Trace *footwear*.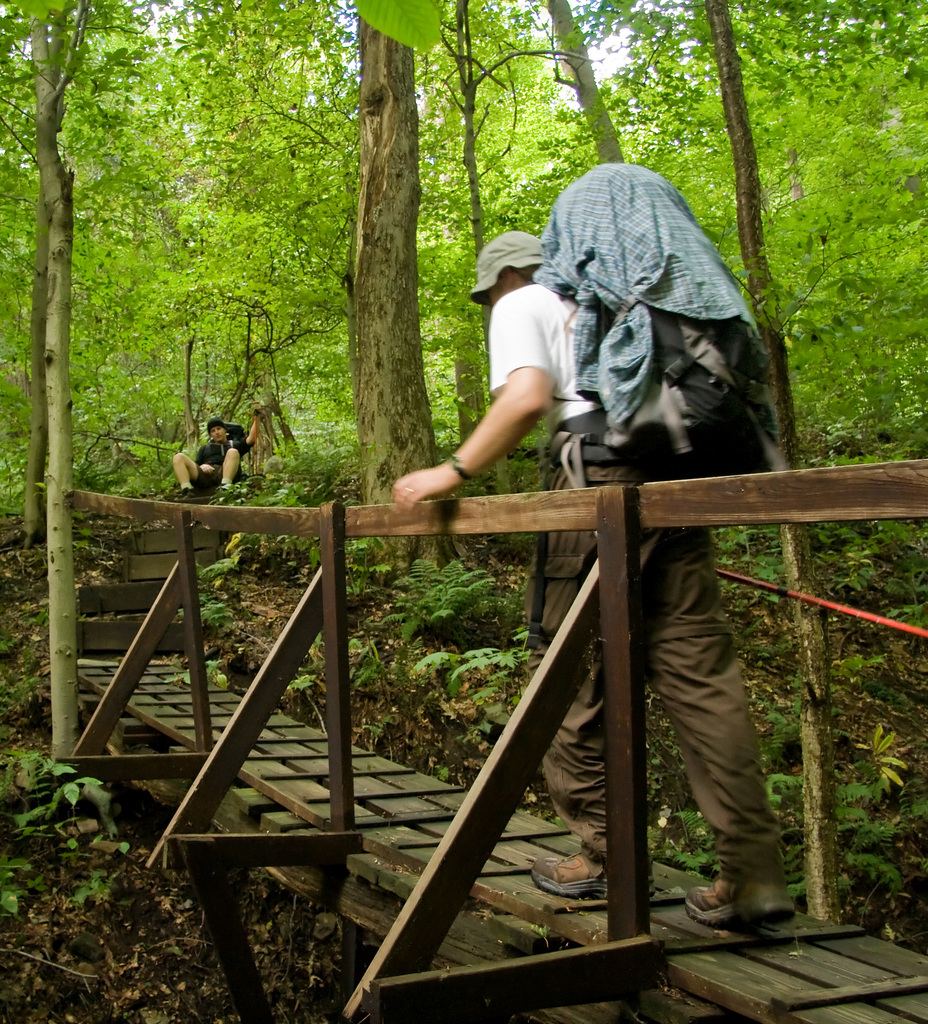
Traced to 679, 872, 793, 927.
